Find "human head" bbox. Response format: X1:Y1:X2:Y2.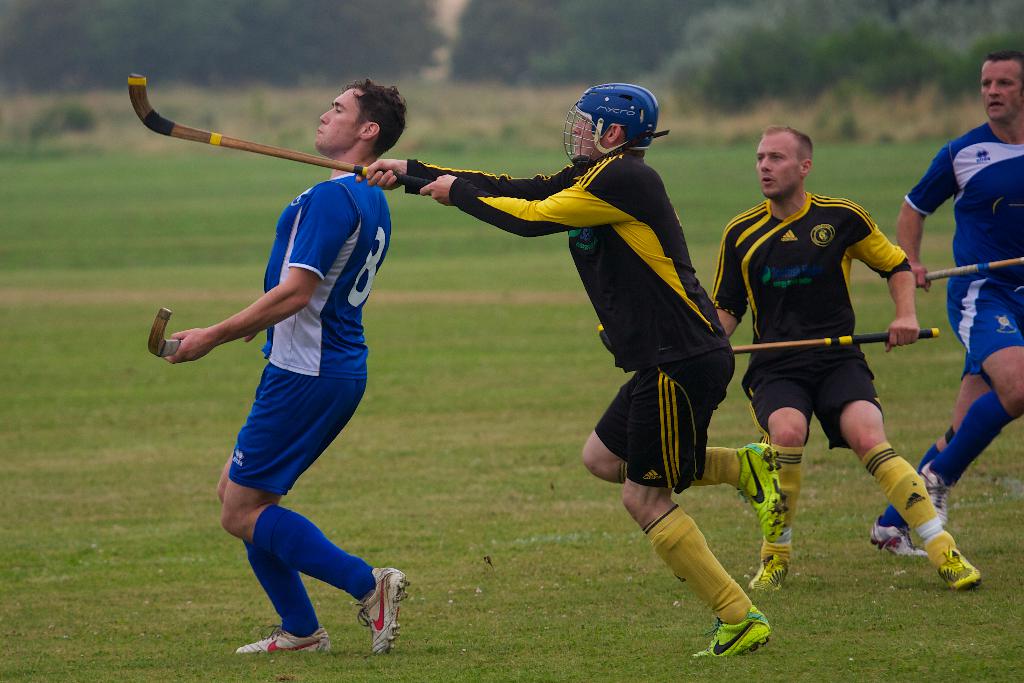
755:128:812:199.
